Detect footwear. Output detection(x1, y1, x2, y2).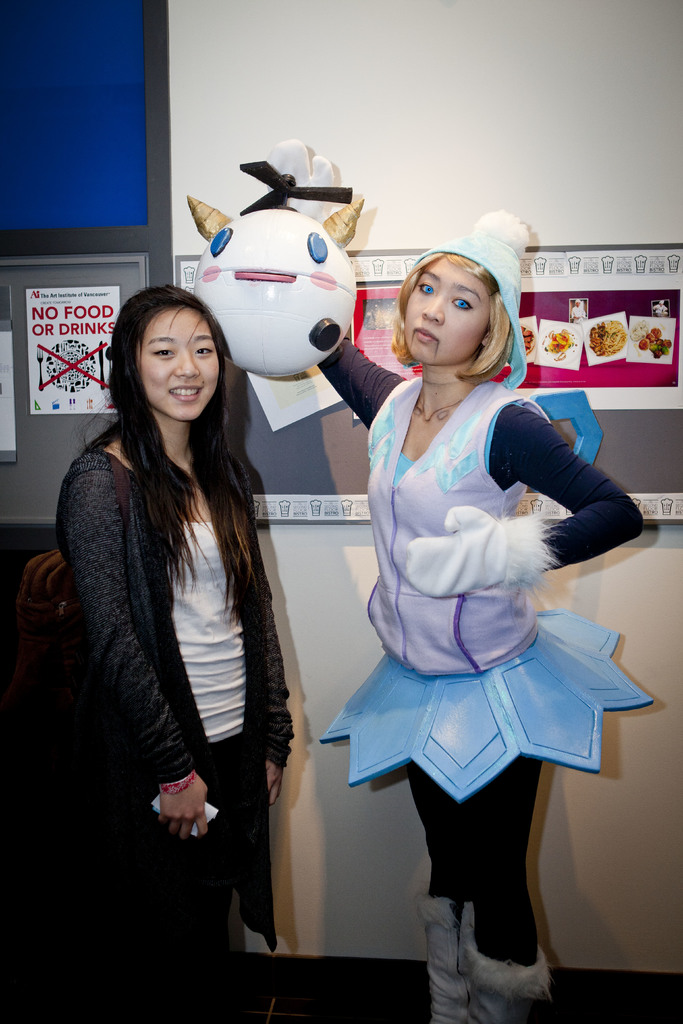
detection(416, 896, 468, 1023).
